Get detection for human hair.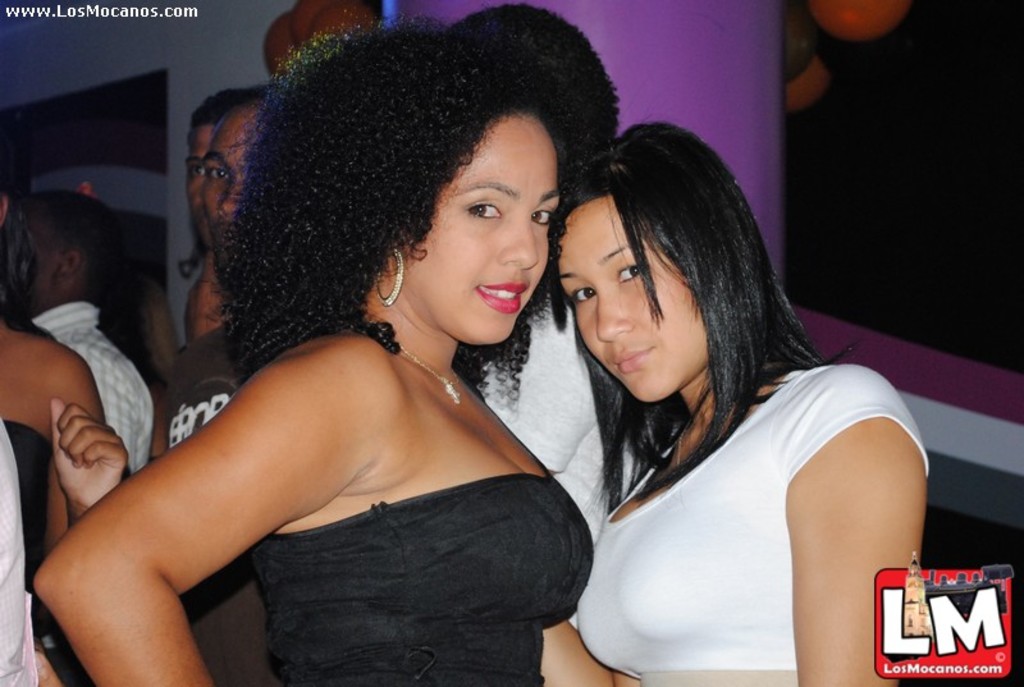
Detection: Rect(187, 82, 270, 123).
